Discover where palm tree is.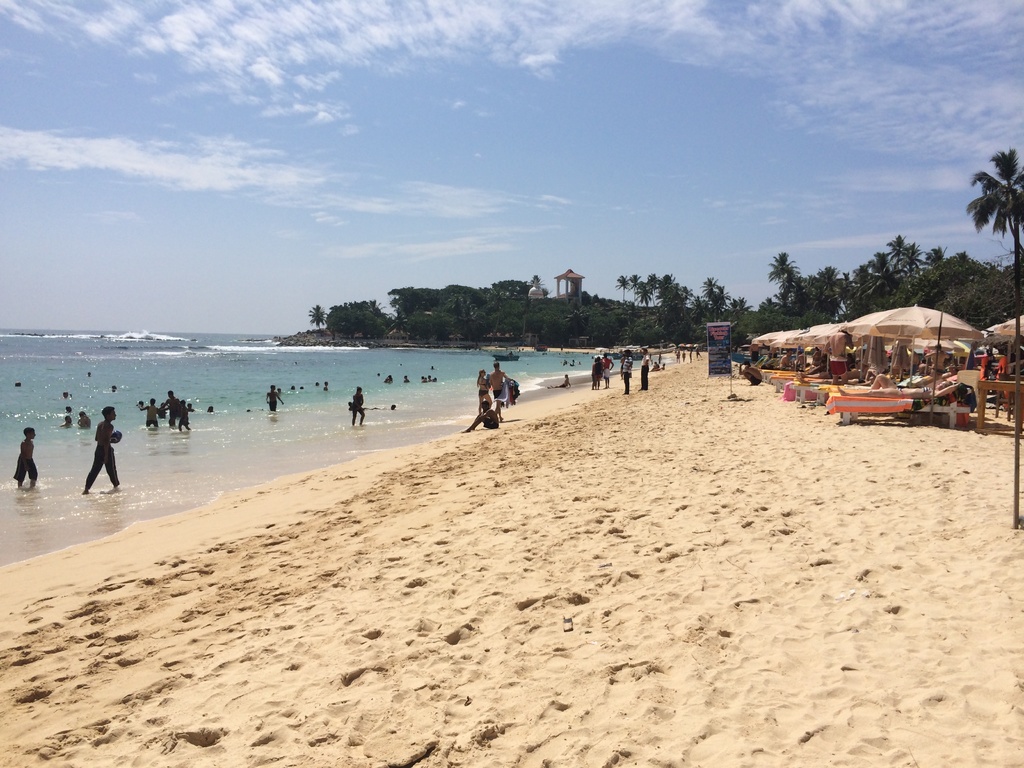
Discovered at box(861, 232, 904, 270).
